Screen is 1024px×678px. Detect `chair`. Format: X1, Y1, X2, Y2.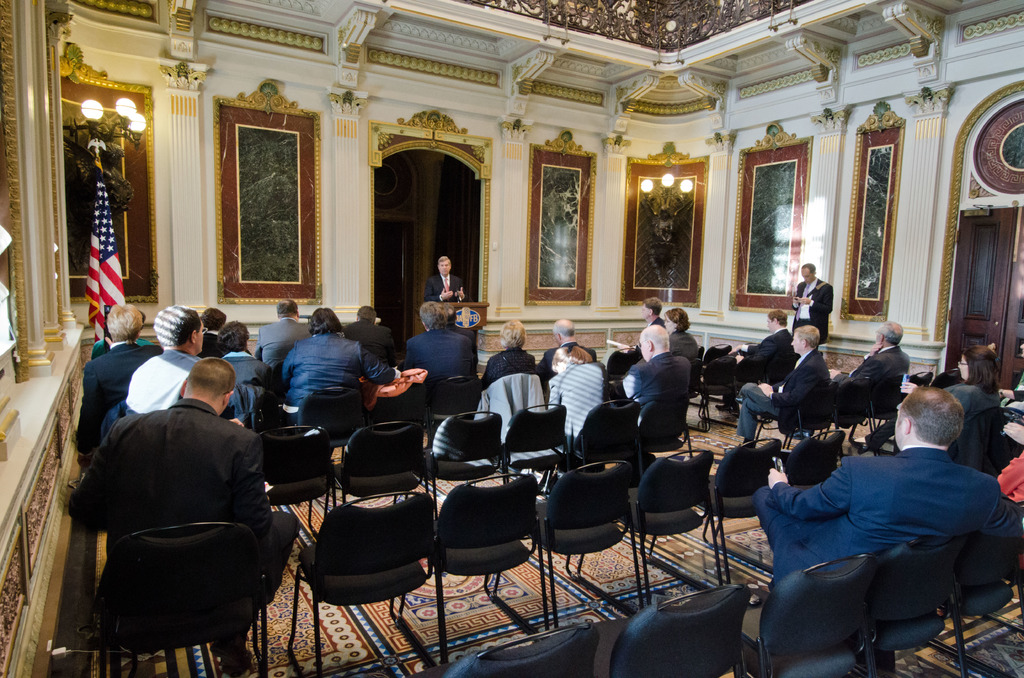
426, 405, 504, 546.
